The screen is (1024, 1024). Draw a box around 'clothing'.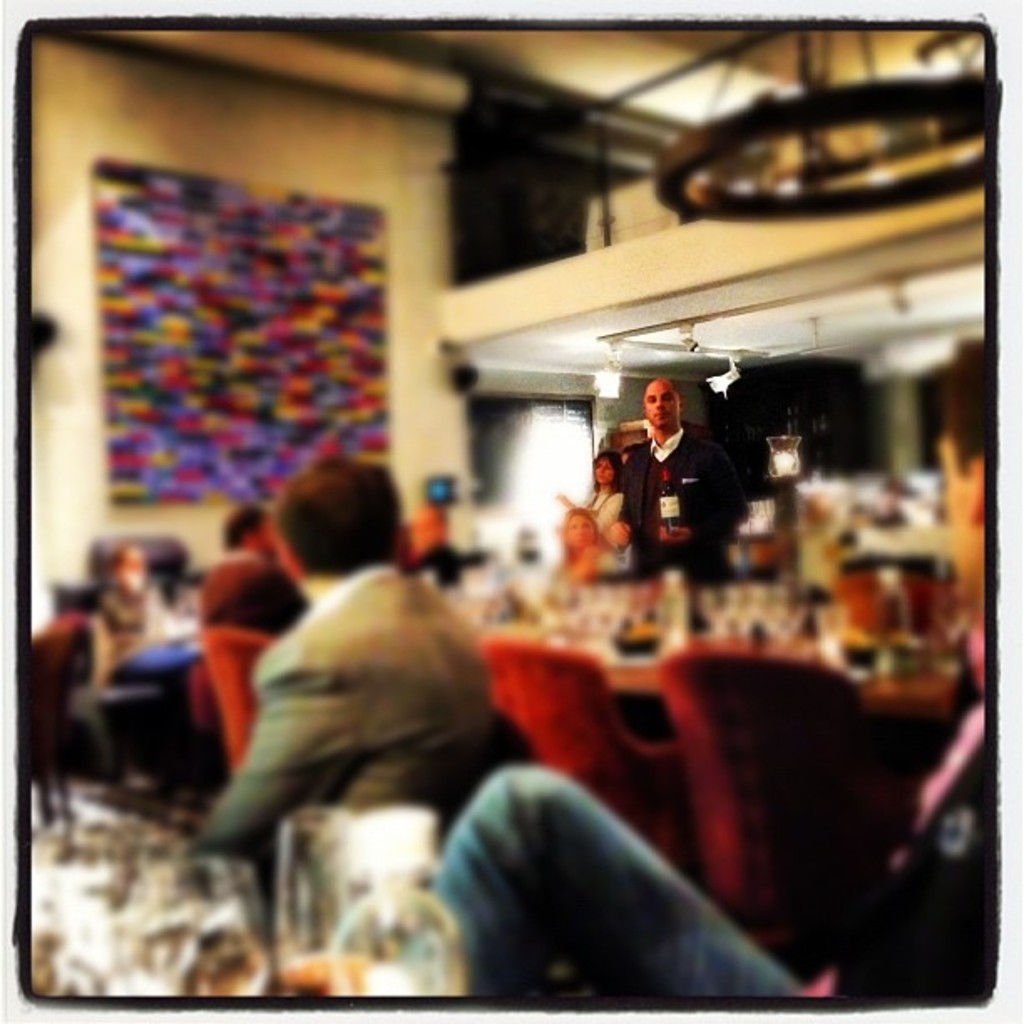
187,566,495,878.
